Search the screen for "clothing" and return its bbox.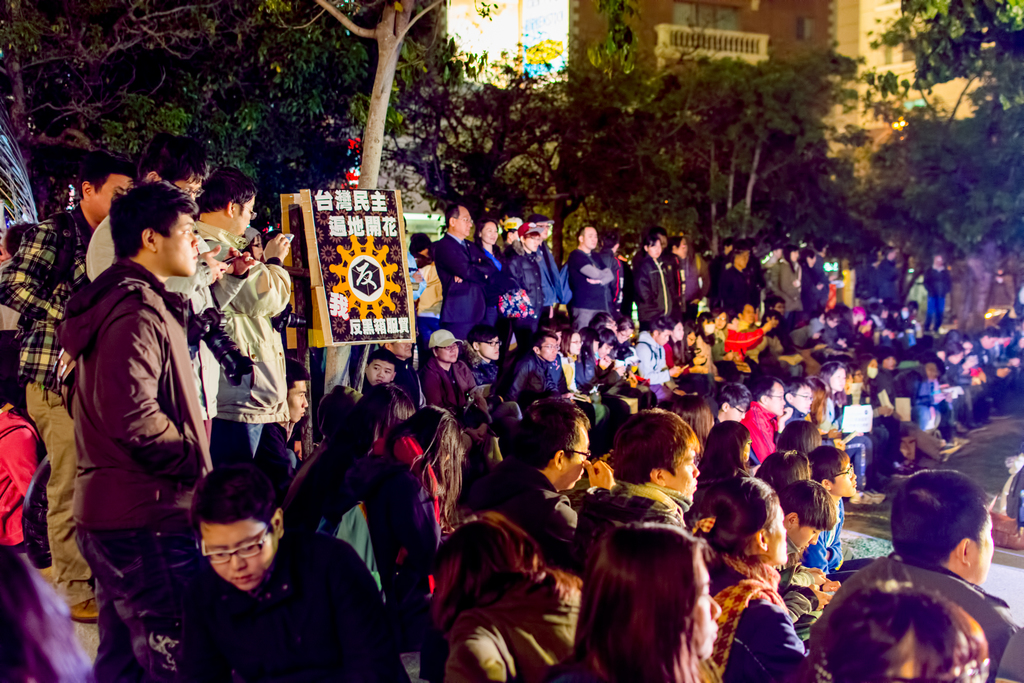
Found: x1=0 y1=214 x2=94 y2=611.
